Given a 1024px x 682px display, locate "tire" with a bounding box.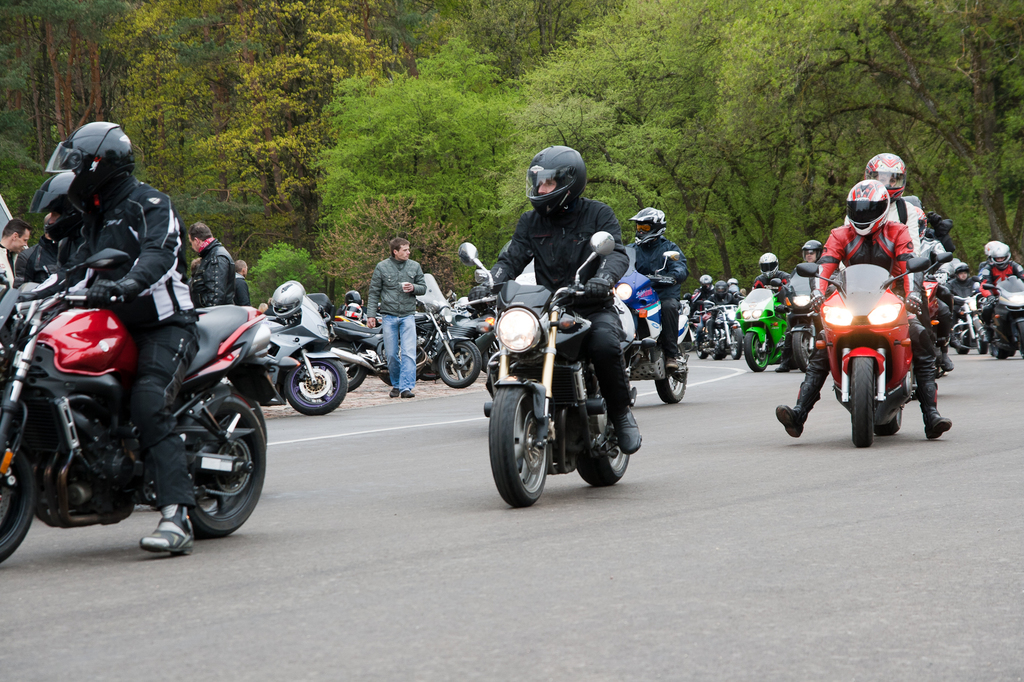
Located: rect(163, 393, 268, 544).
